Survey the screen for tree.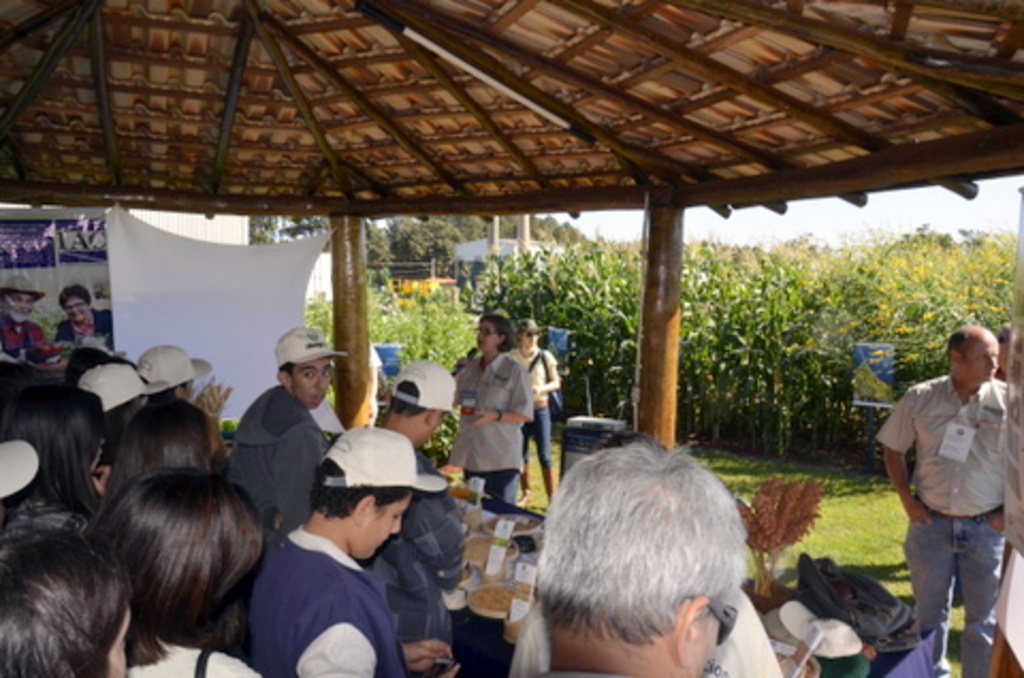
Survey found: detection(670, 209, 1020, 482).
